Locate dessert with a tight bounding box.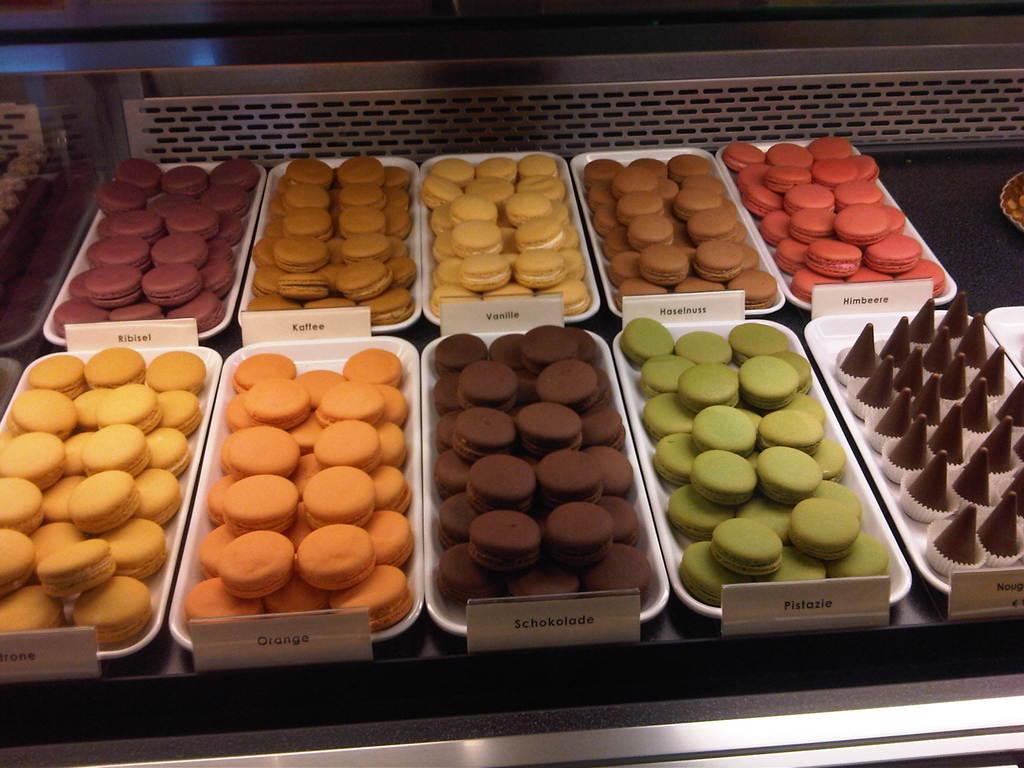
locate(219, 536, 294, 600).
